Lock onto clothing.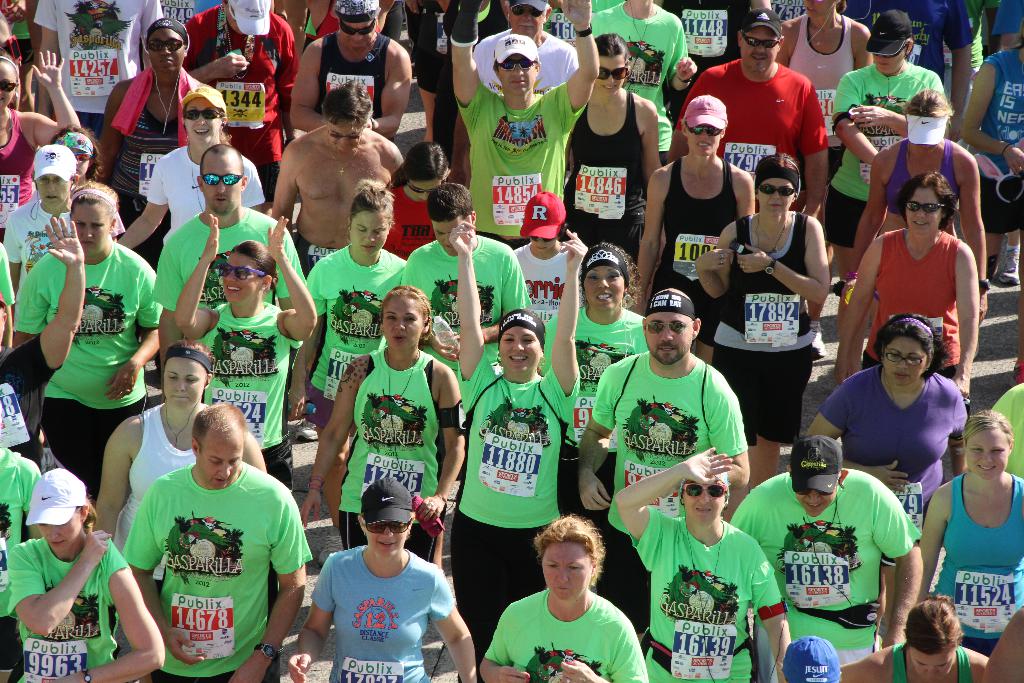
Locked: 730:473:922:682.
